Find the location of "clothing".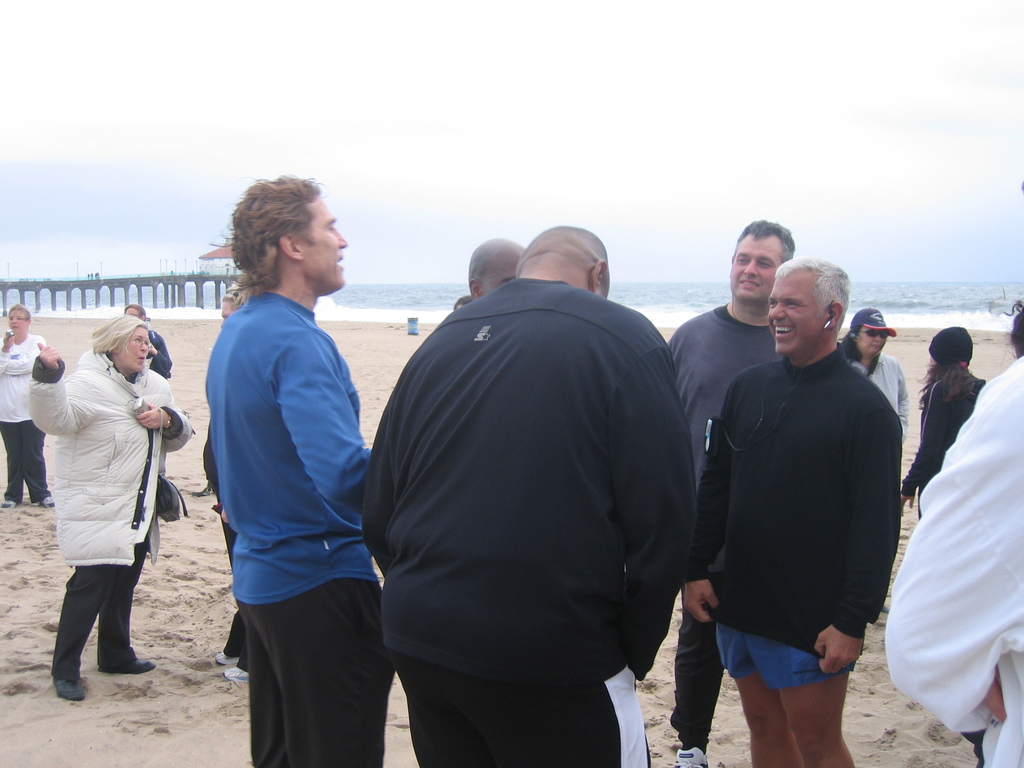
Location: bbox=(922, 359, 999, 504).
